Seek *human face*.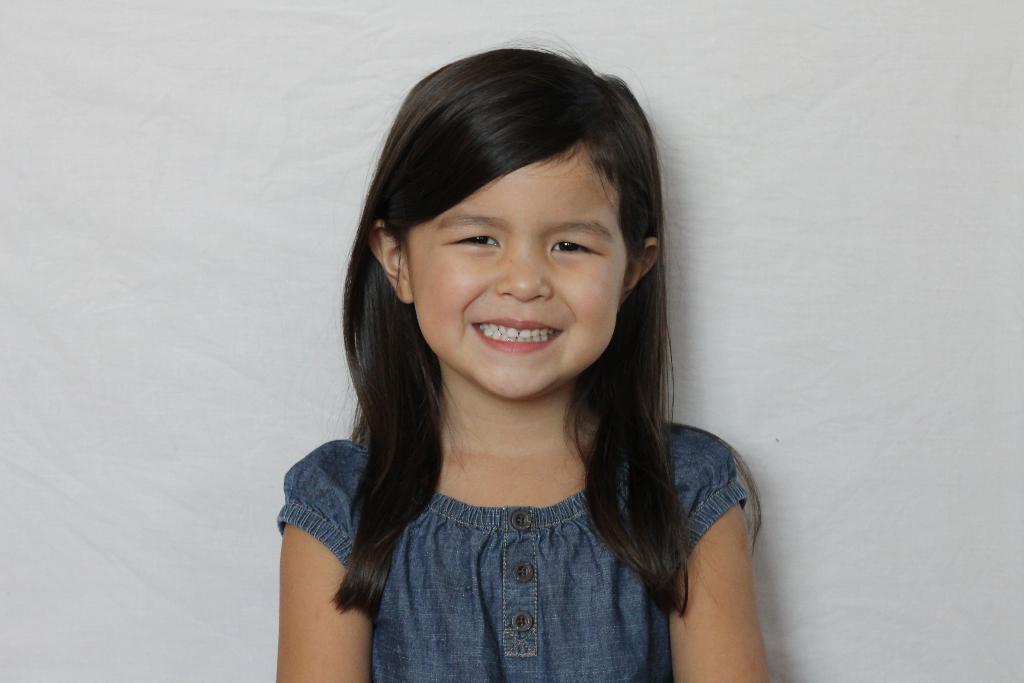
[x1=390, y1=144, x2=620, y2=407].
